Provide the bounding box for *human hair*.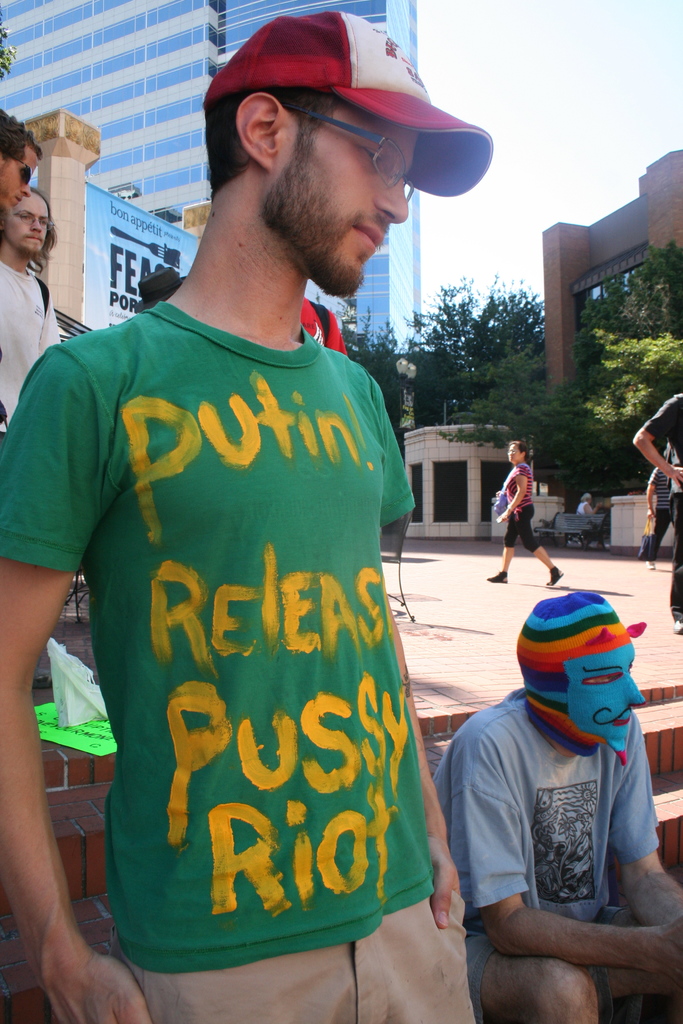
bbox(202, 86, 357, 196).
